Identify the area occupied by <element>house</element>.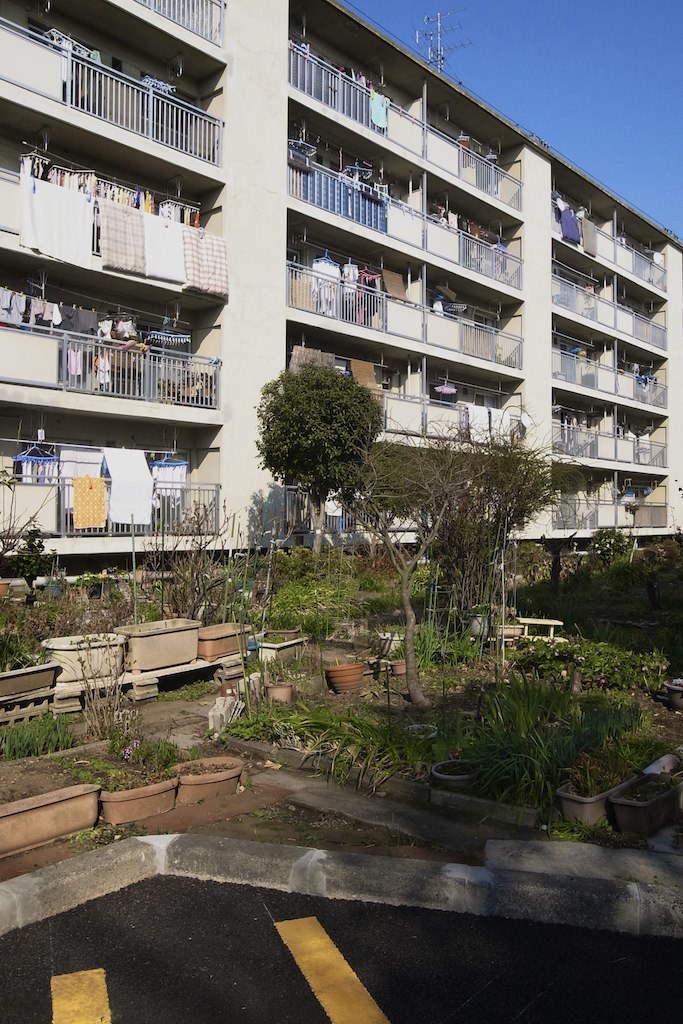
Area: x1=411, y1=163, x2=560, y2=555.
